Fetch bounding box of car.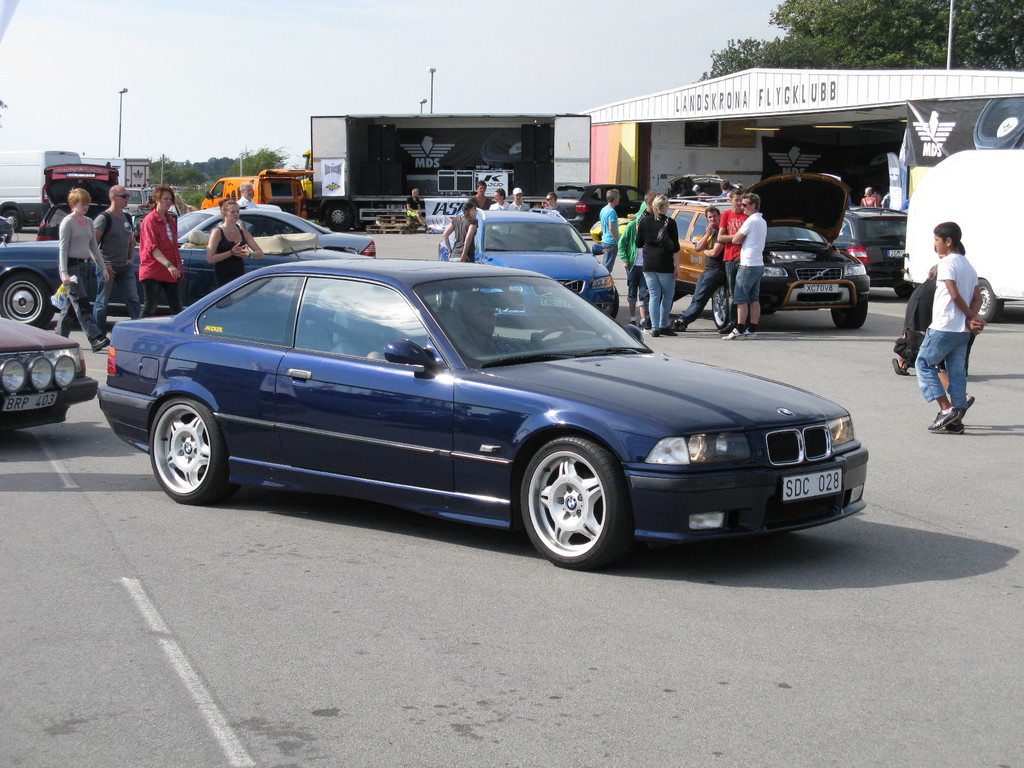
Bbox: (x1=831, y1=207, x2=918, y2=301).
